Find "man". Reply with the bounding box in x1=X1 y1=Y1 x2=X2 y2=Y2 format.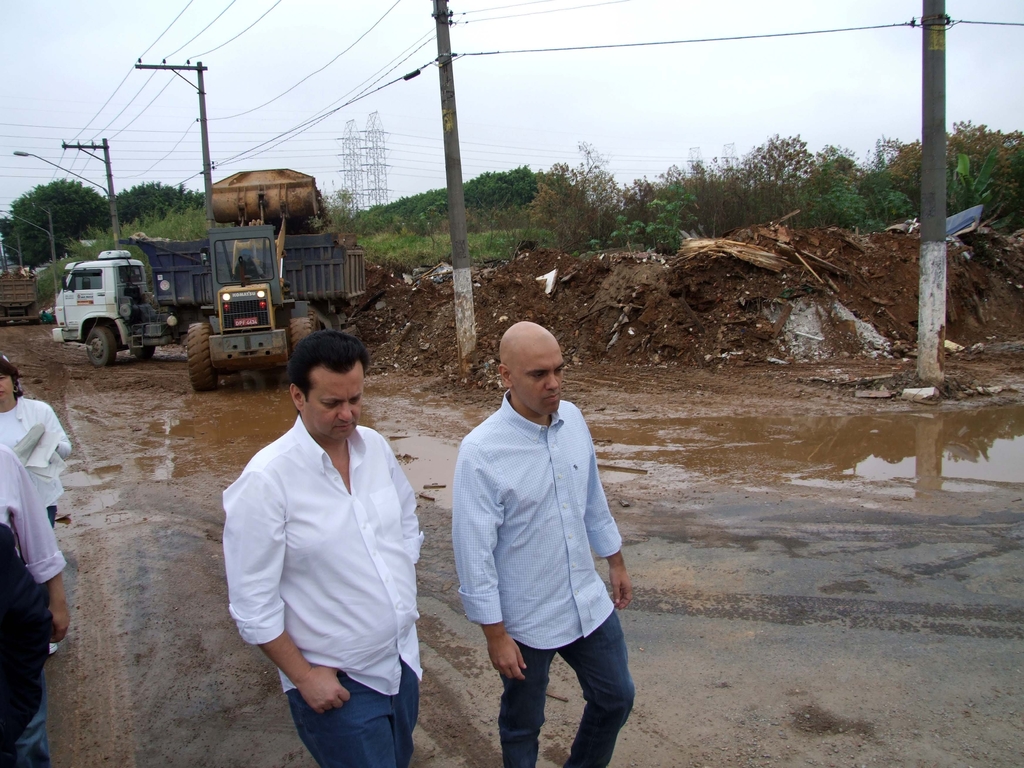
x1=451 y1=320 x2=635 y2=767.
